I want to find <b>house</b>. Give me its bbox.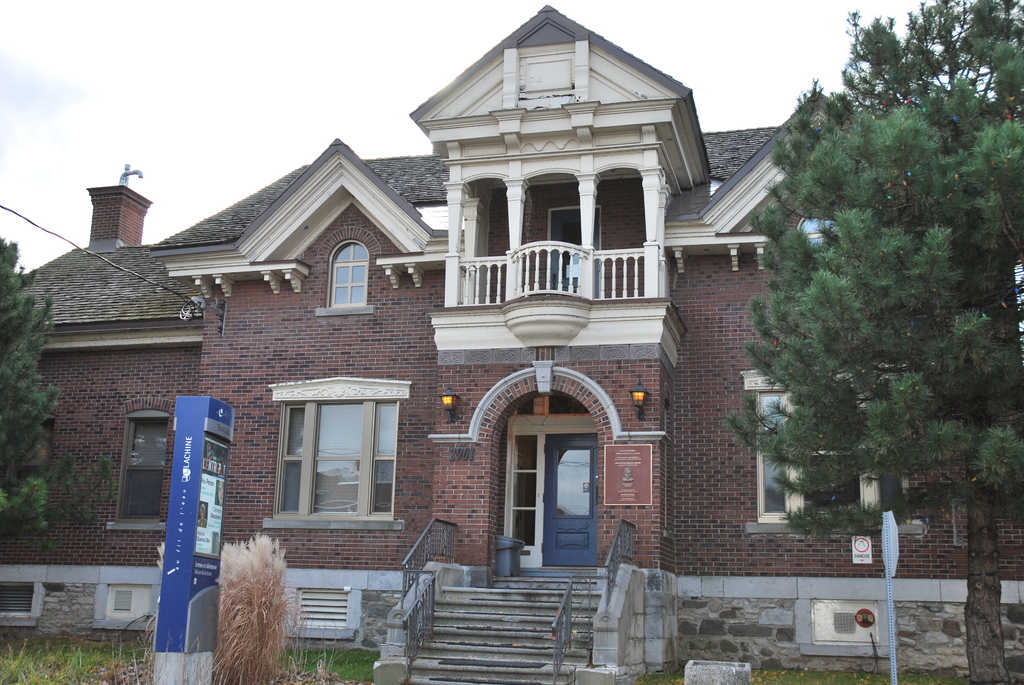
[x1=0, y1=4, x2=1023, y2=684].
